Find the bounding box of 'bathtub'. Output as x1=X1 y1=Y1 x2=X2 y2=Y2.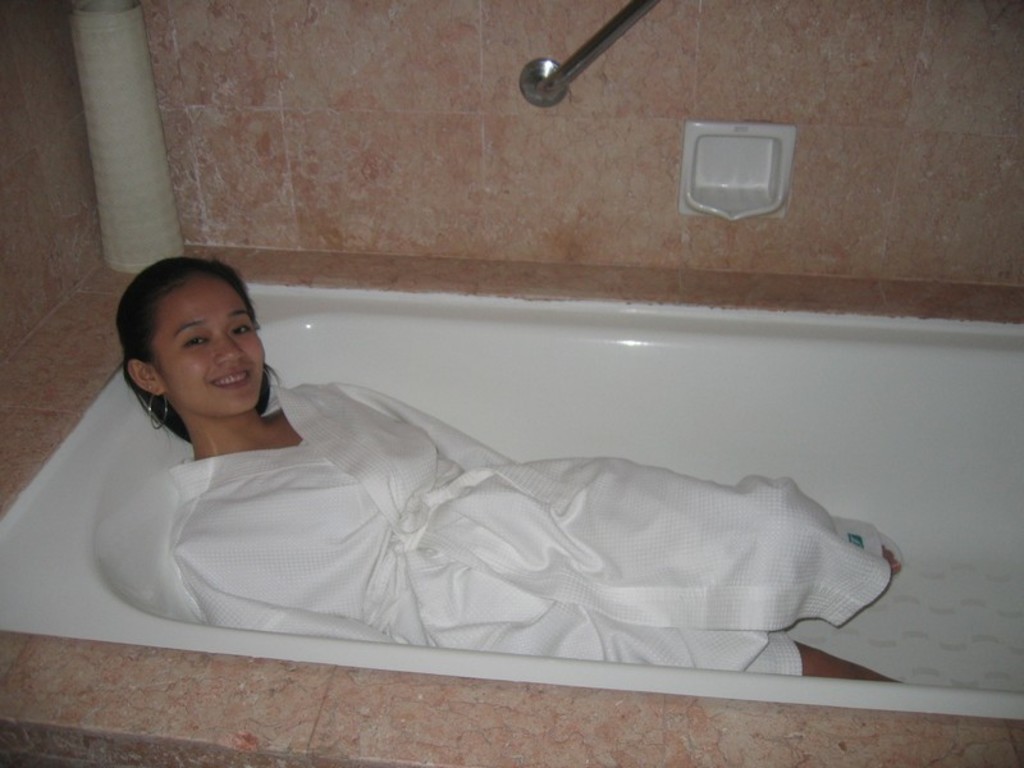
x1=0 y1=275 x2=1023 y2=730.
